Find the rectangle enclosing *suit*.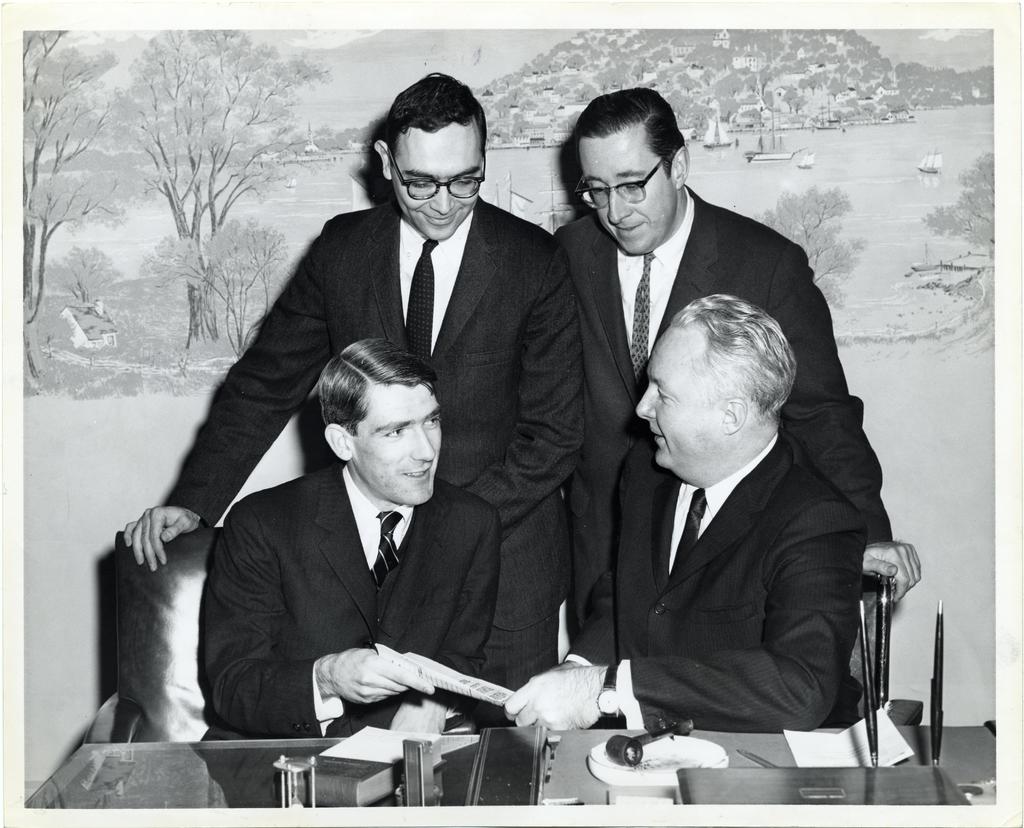
left=550, top=186, right=895, bottom=633.
